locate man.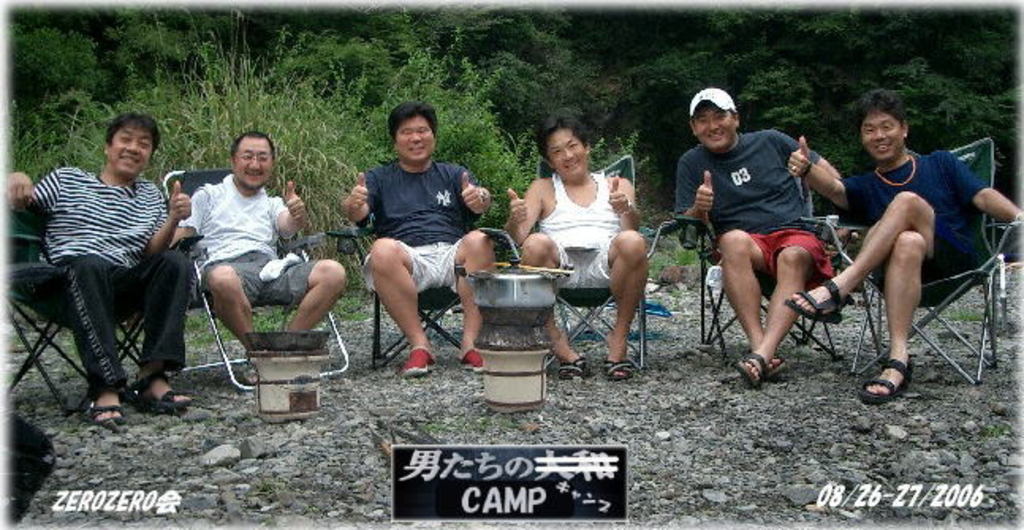
Bounding box: pyautogui.locateOnScreen(5, 108, 195, 429).
